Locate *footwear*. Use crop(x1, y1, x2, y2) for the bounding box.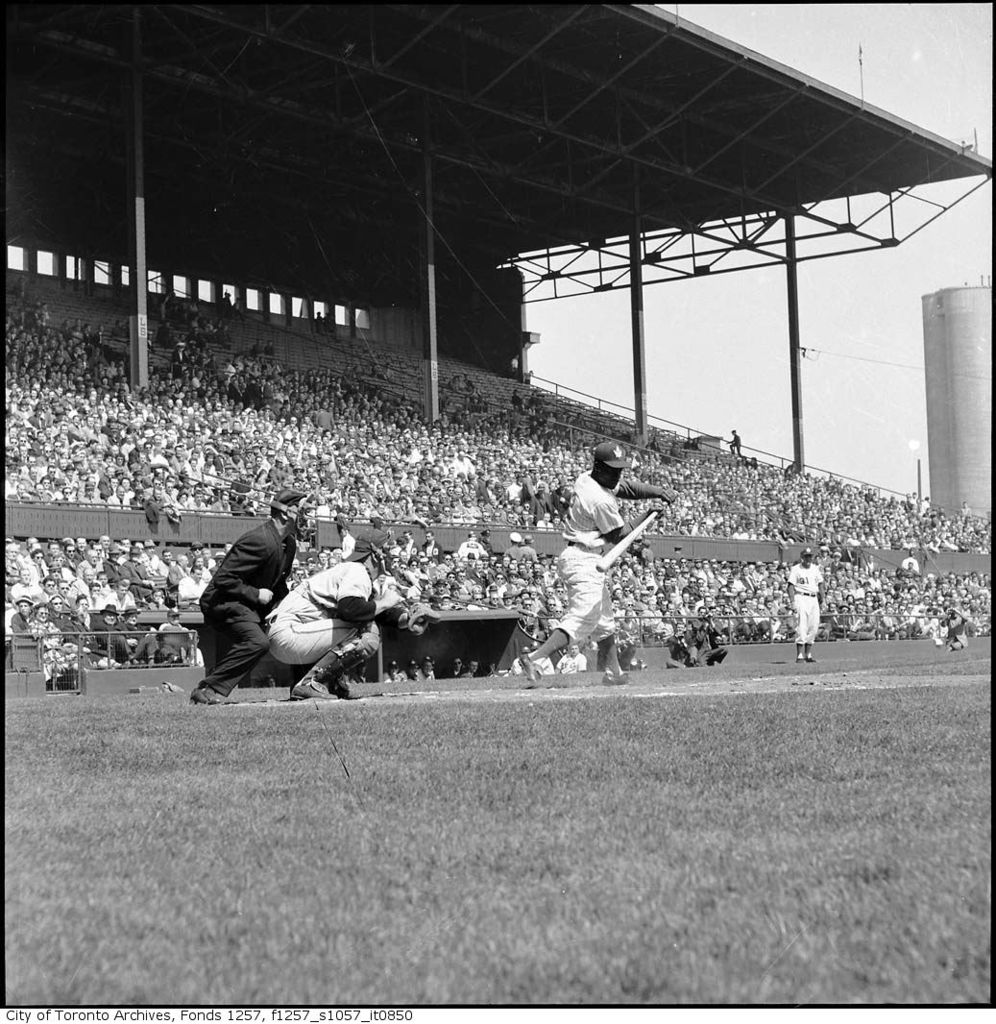
crop(804, 648, 818, 668).
